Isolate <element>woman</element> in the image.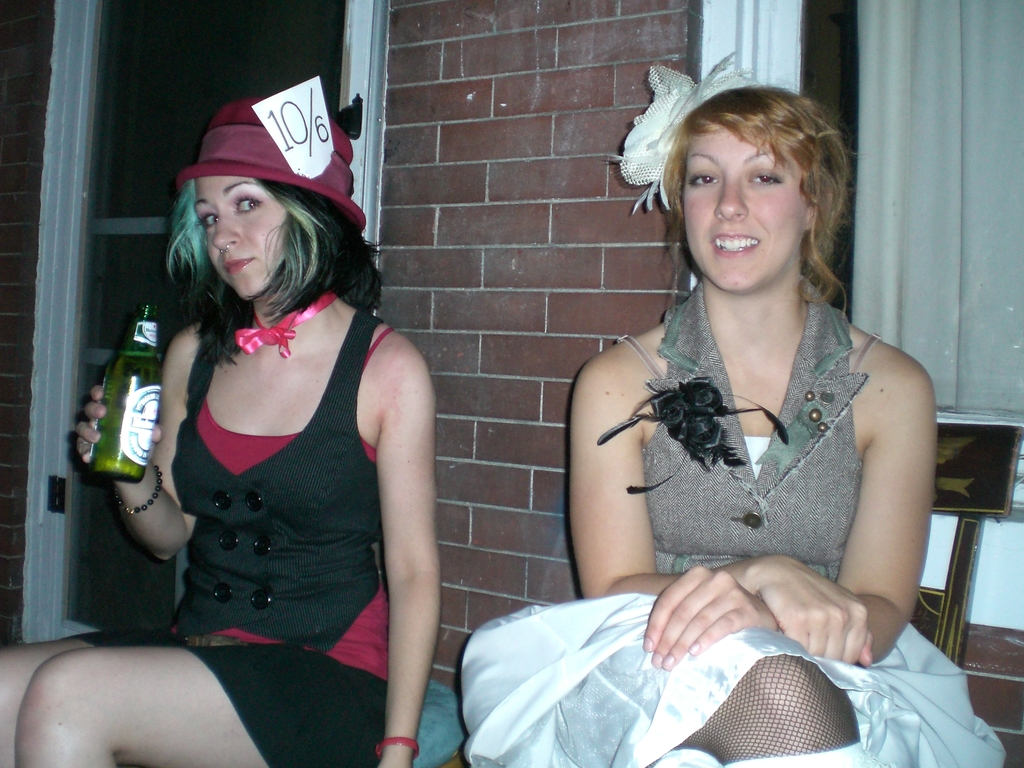
Isolated region: box(459, 47, 1007, 767).
